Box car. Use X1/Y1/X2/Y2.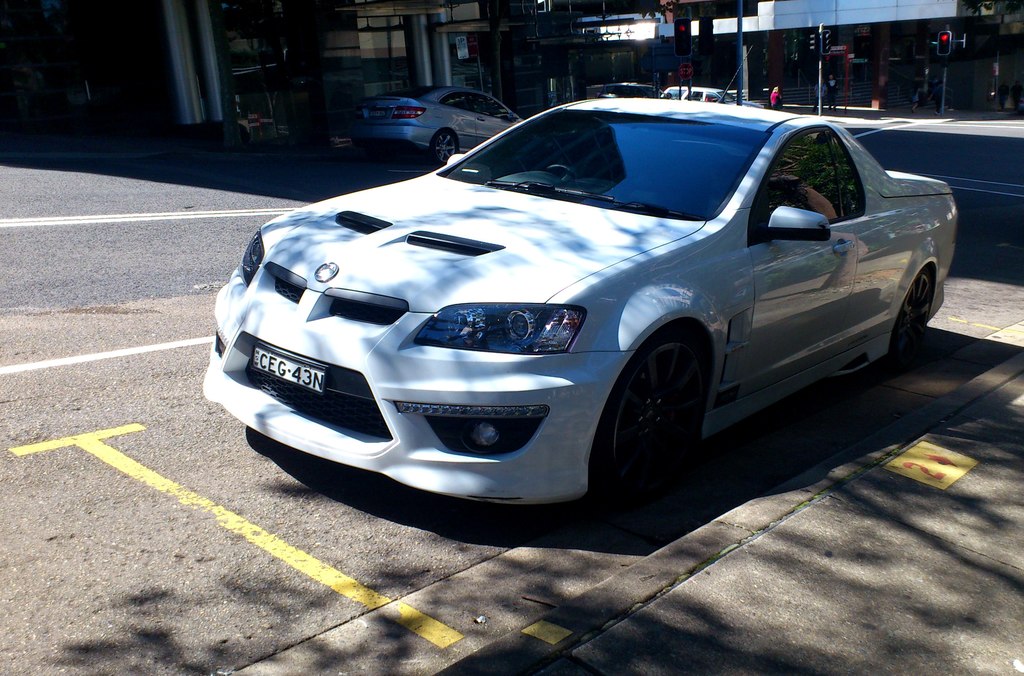
351/90/530/167.
